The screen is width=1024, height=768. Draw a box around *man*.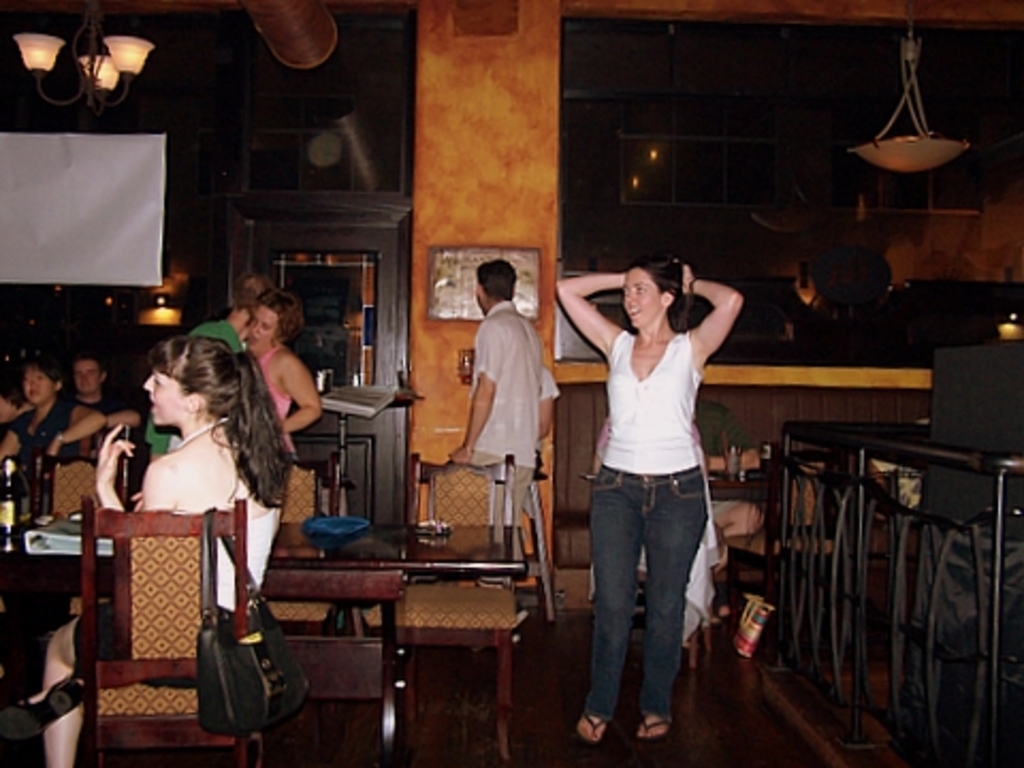
(141, 273, 275, 465).
